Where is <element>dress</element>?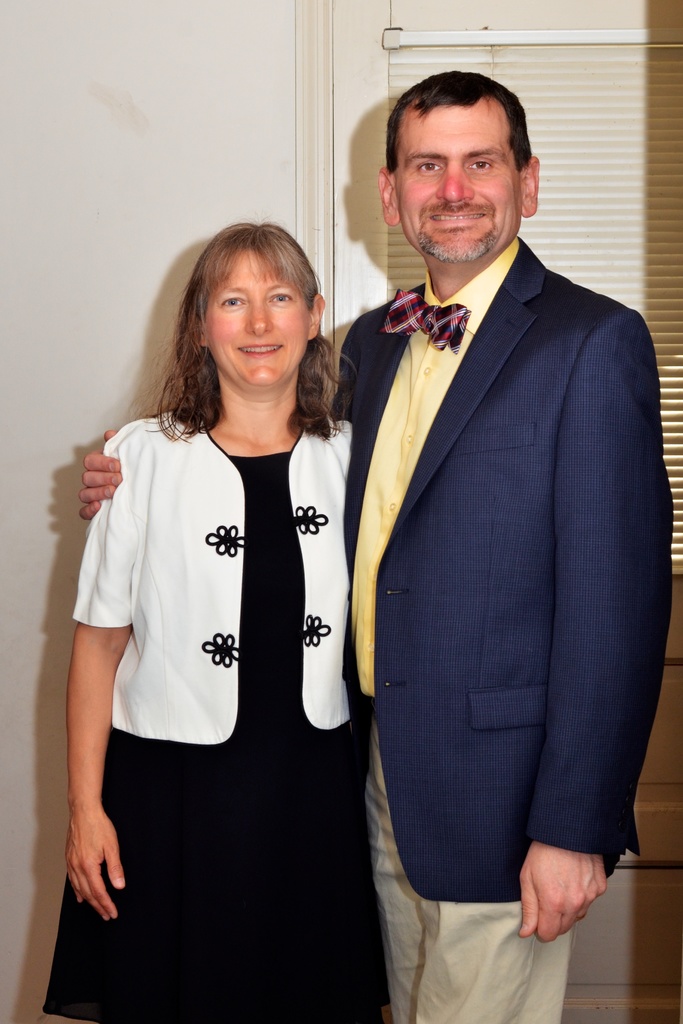
x1=42 y1=420 x2=392 y2=1020.
